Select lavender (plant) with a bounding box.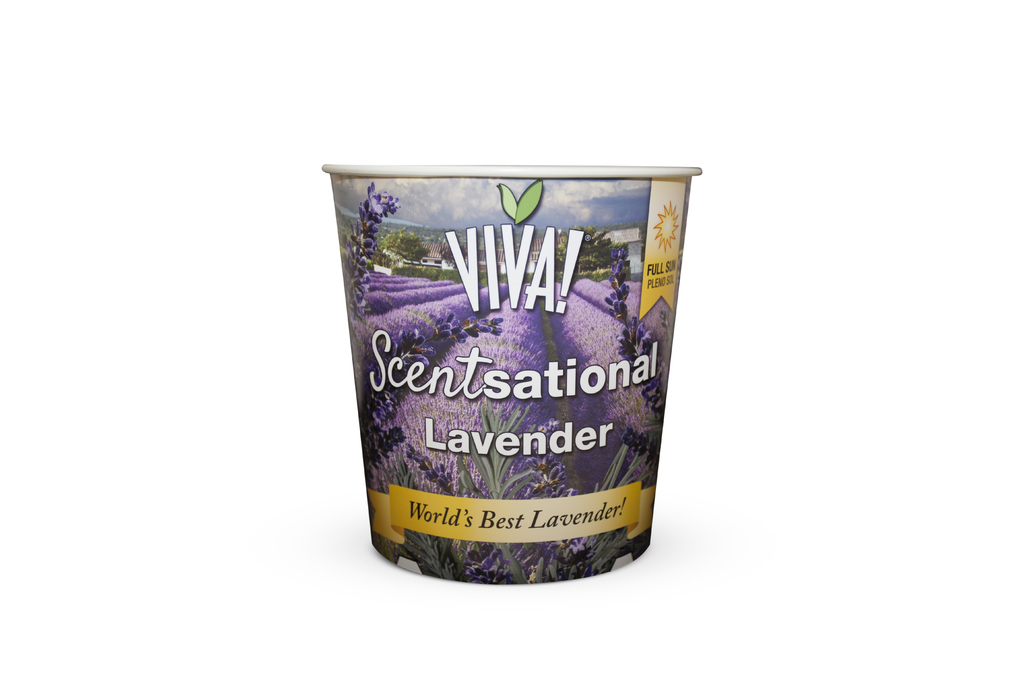
(left=515, top=422, right=584, bottom=500).
